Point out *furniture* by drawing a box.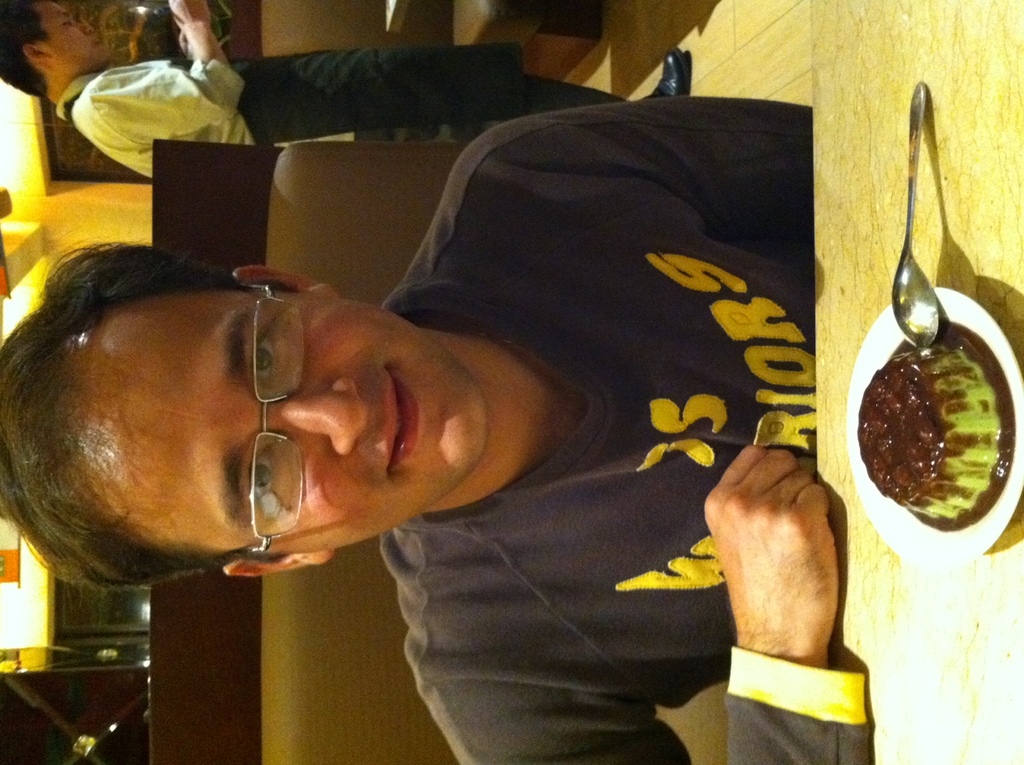
<region>229, 0, 605, 85</region>.
